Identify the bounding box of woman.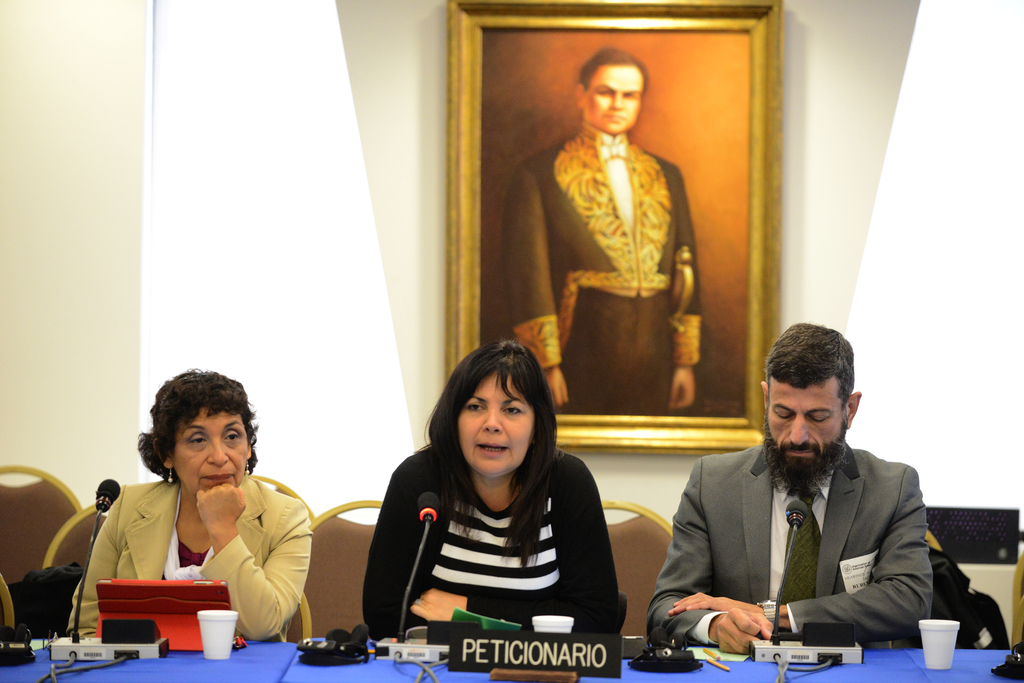
bbox=(358, 340, 632, 645).
